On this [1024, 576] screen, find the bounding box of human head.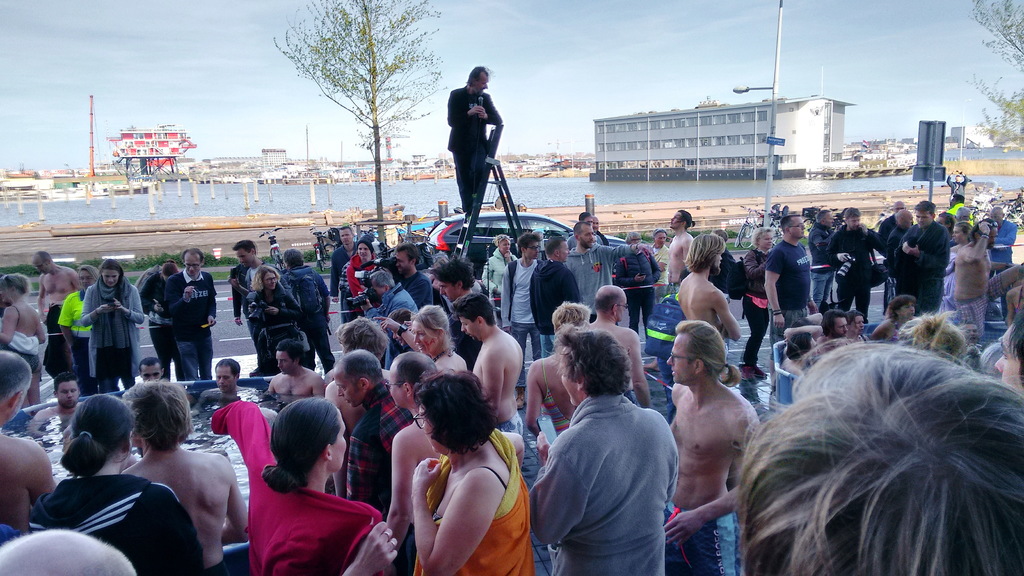
Bounding box: crop(519, 234, 540, 260).
